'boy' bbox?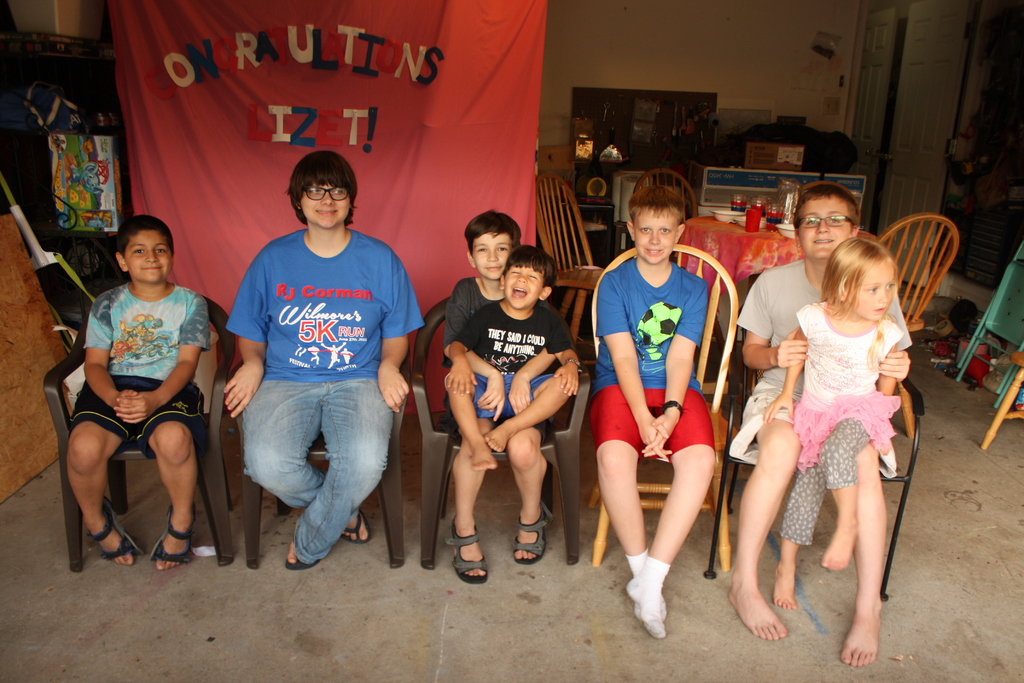
443:207:556:592
